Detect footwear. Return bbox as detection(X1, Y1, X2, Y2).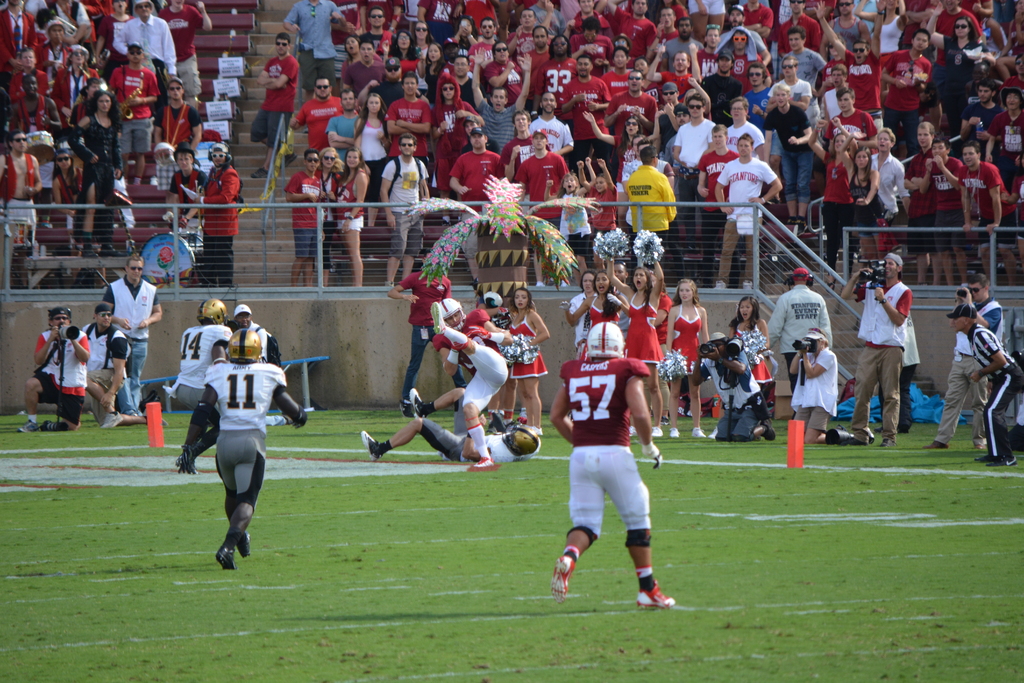
detection(986, 456, 1017, 467).
